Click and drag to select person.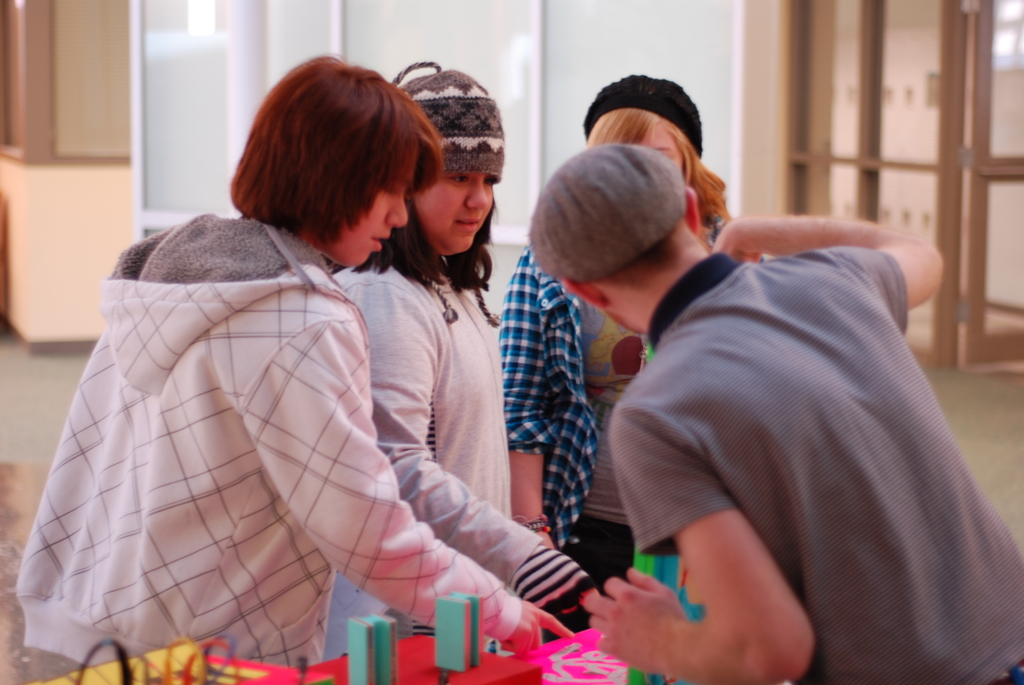
Selection: 317/62/597/660.
